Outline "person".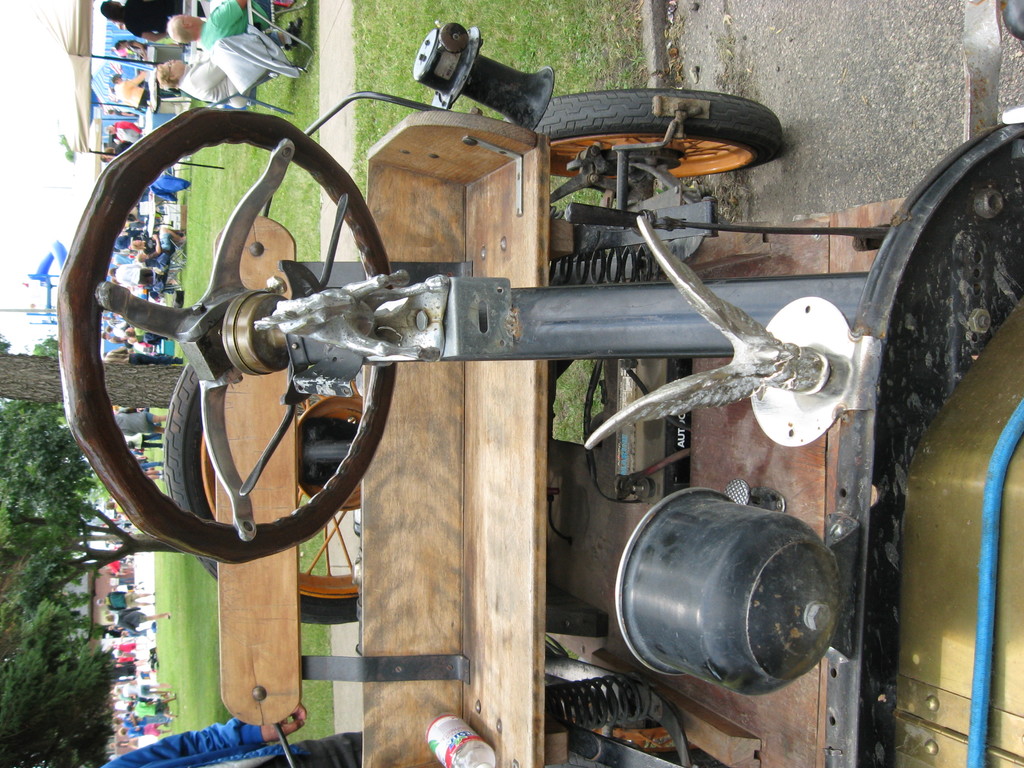
Outline: x1=106 y1=123 x2=147 y2=145.
